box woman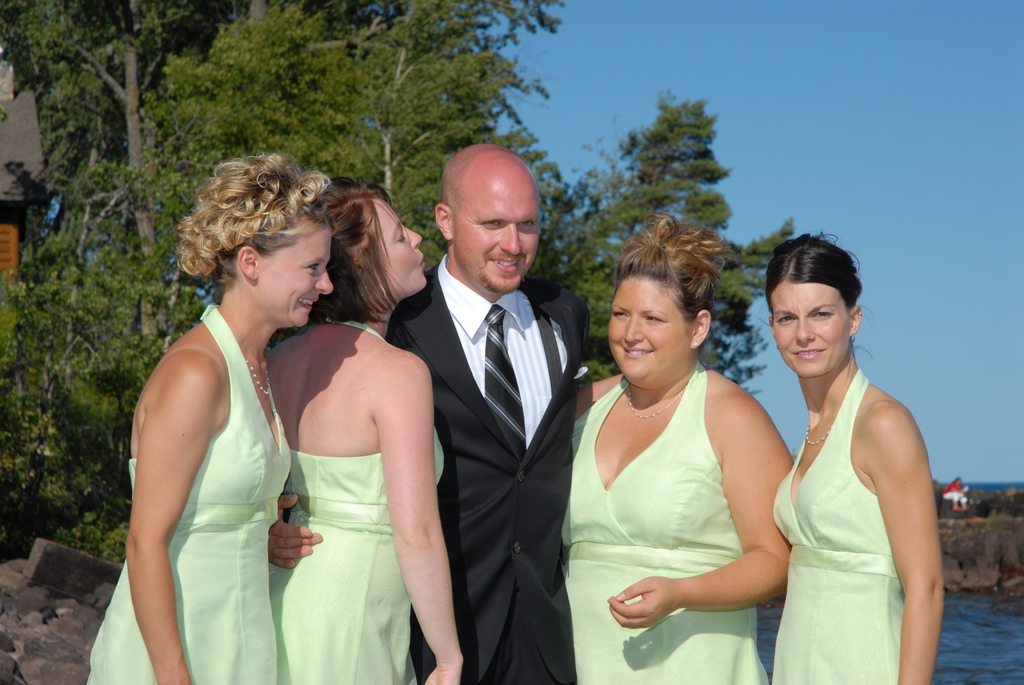
locate(765, 228, 951, 684)
